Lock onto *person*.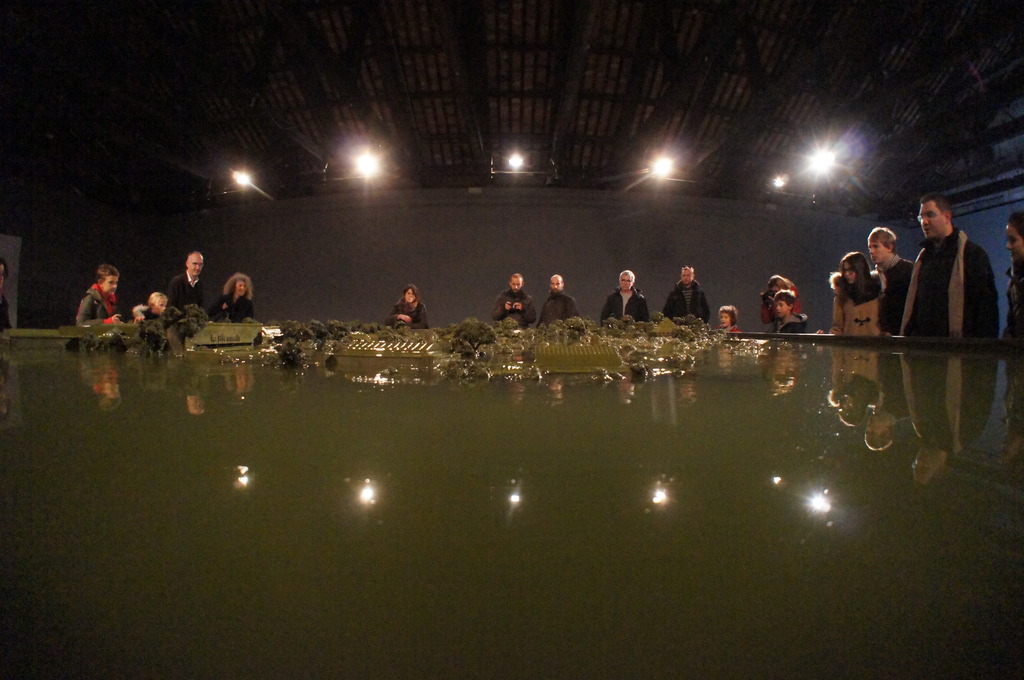
Locked: box=[605, 270, 650, 323].
